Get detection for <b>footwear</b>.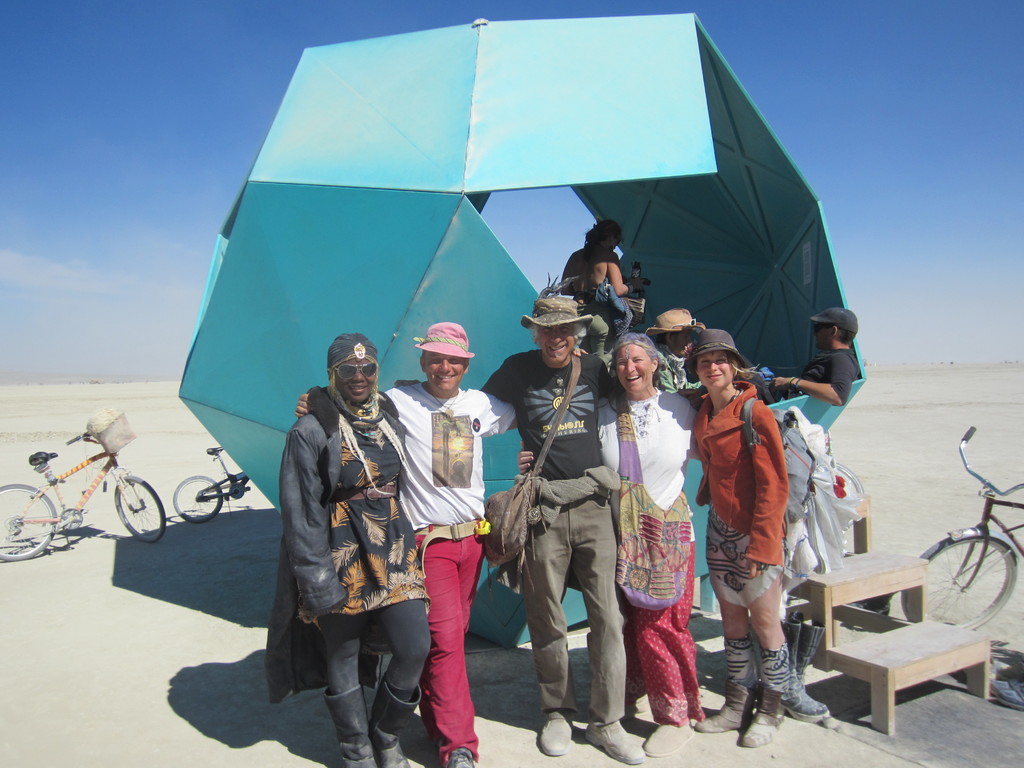
Detection: region(781, 614, 828, 719).
